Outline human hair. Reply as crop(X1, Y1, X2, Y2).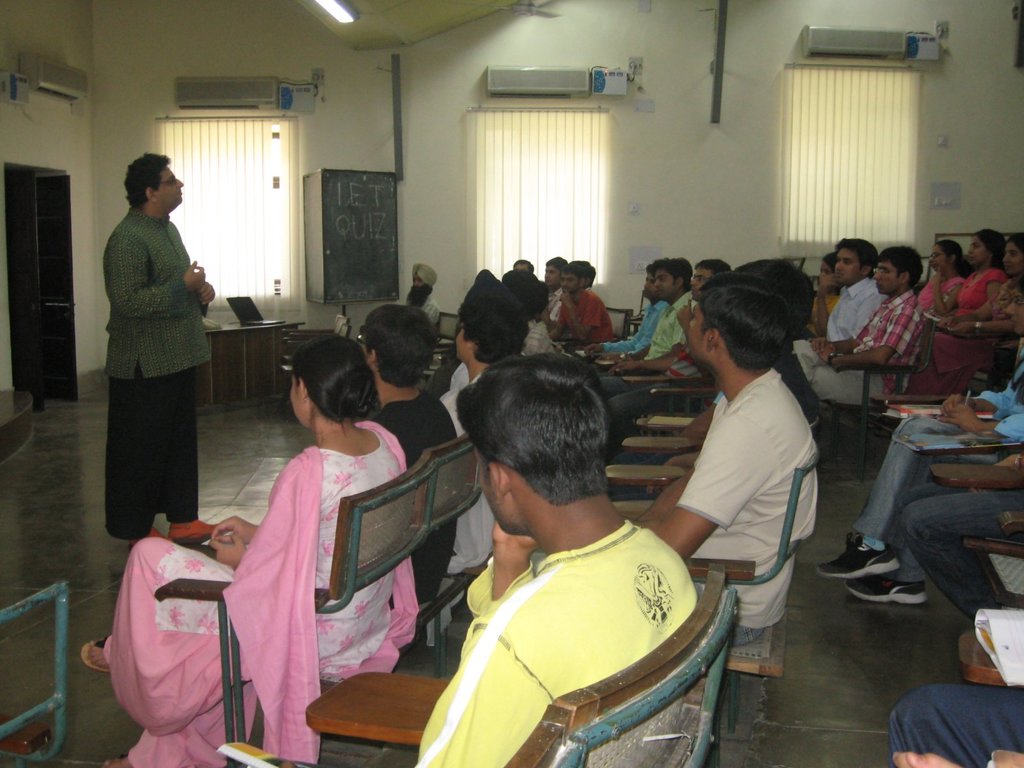
crop(454, 287, 530, 366).
